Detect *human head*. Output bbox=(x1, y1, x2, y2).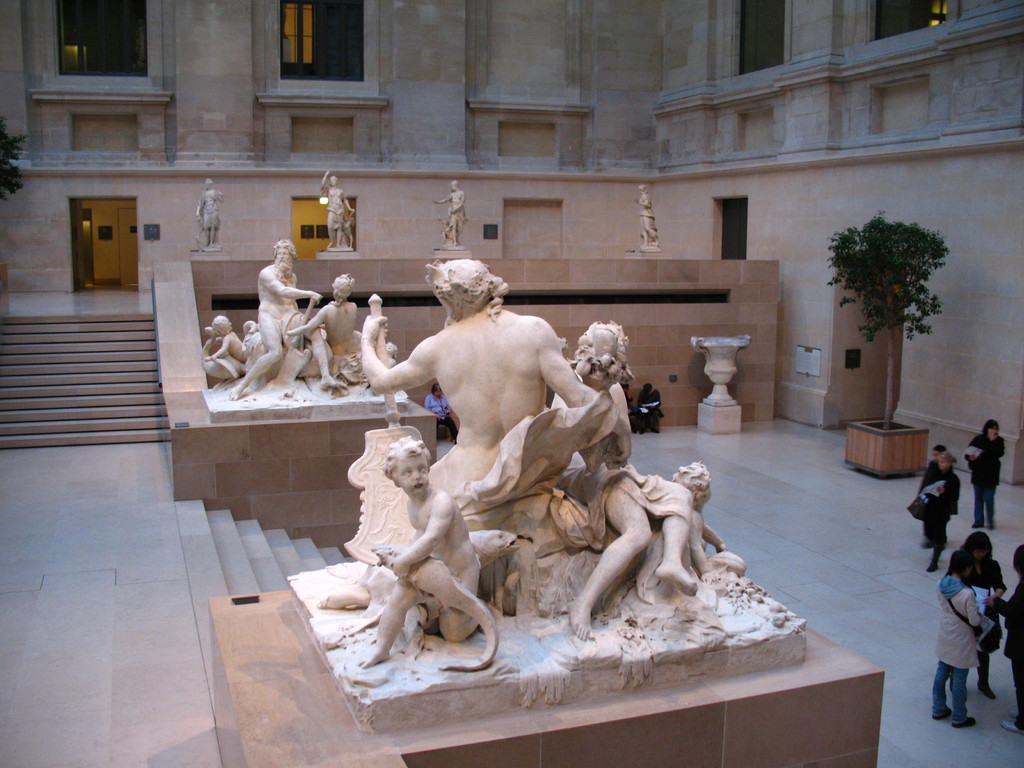
bbox=(985, 419, 1001, 441).
